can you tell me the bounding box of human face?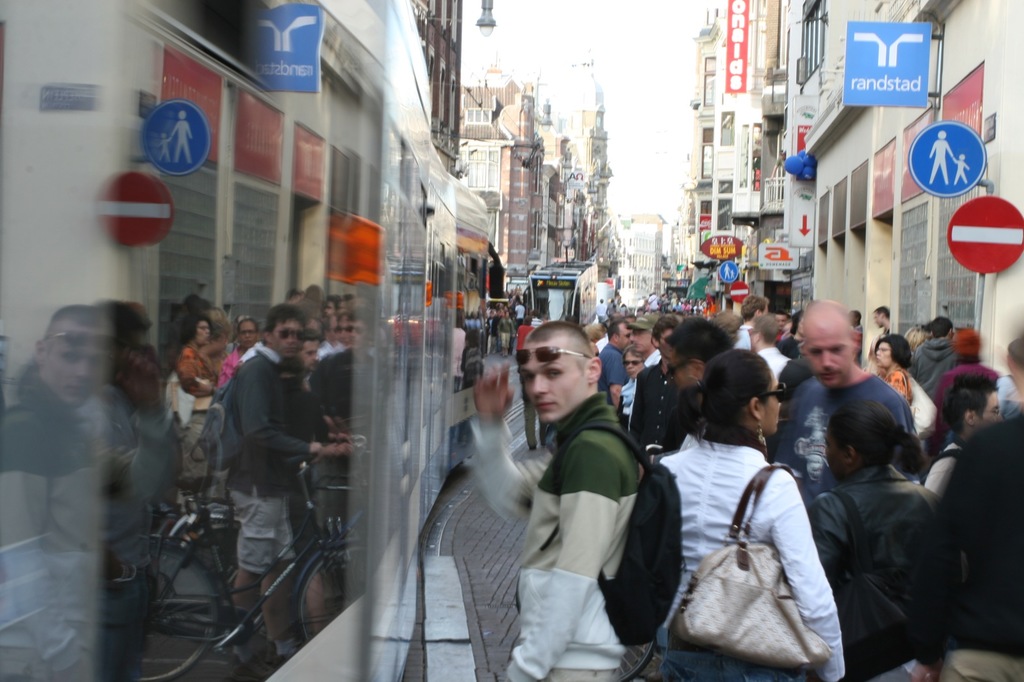
(805, 305, 852, 384).
